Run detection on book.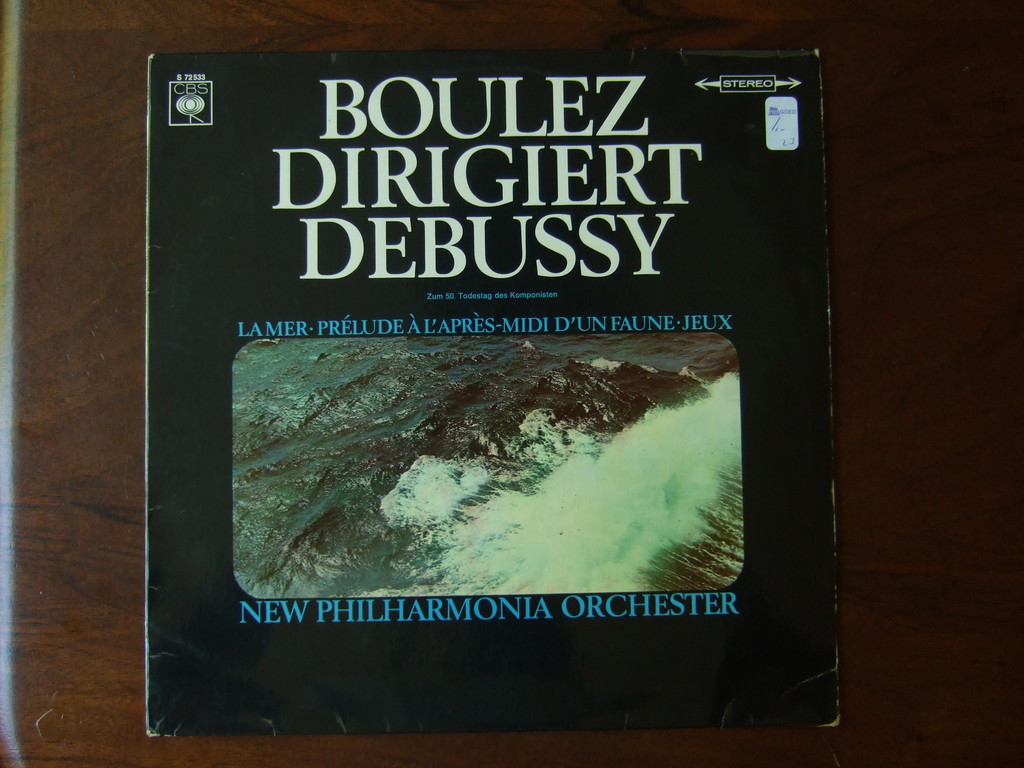
Result: {"x1": 116, "y1": 24, "x2": 826, "y2": 746}.
